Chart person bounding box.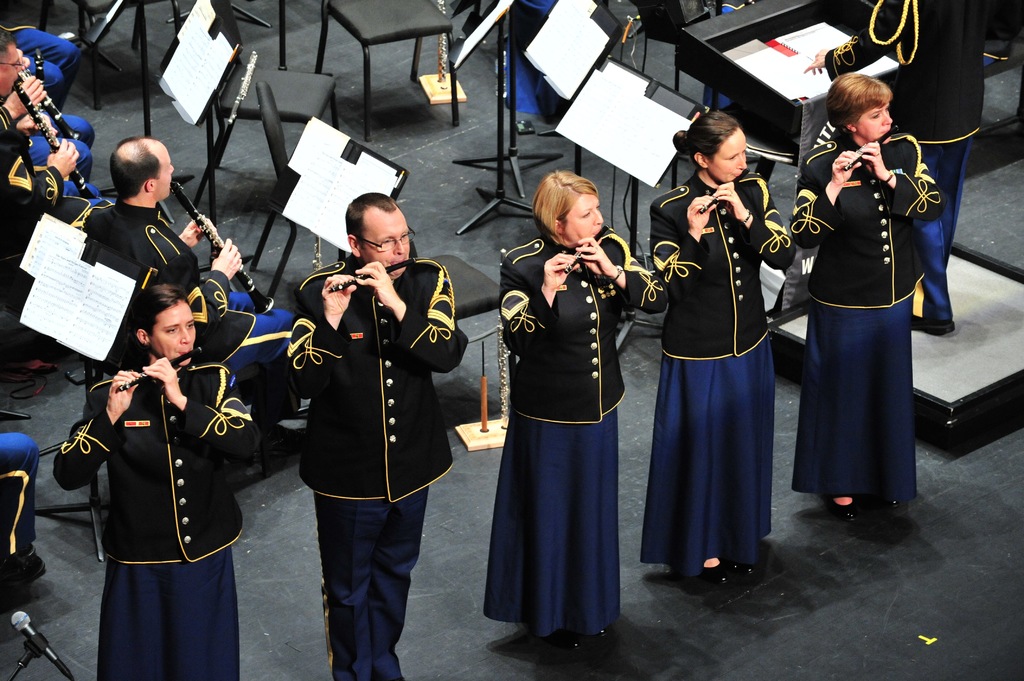
Charted: [804,0,981,333].
